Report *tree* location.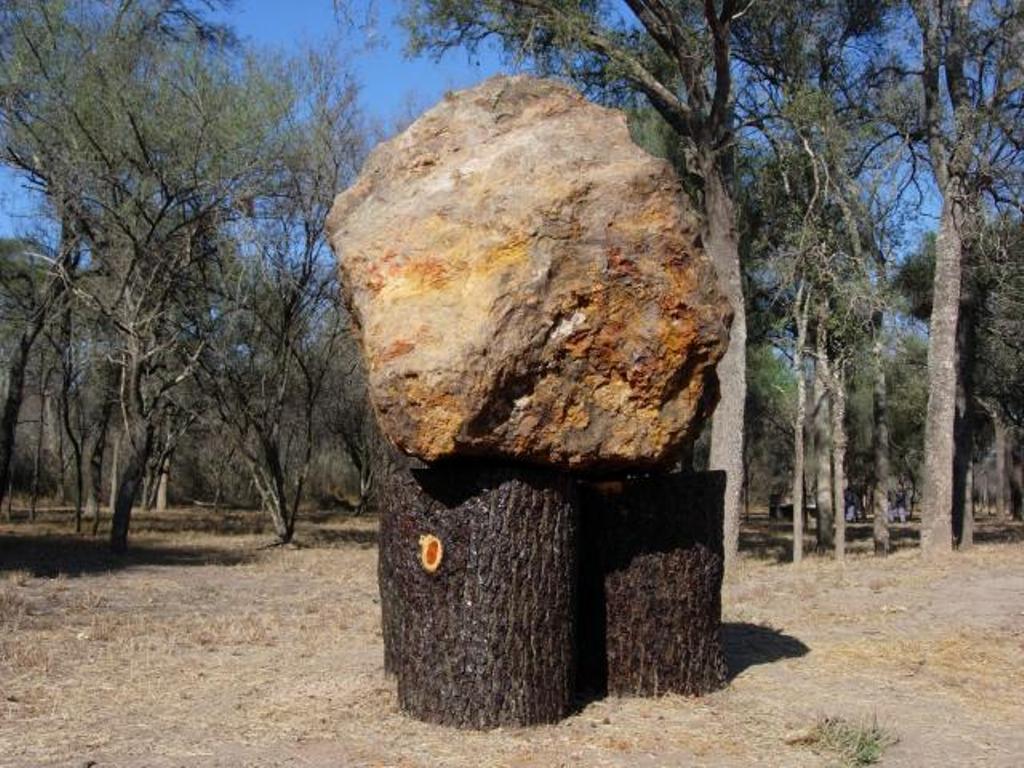
Report: 750 168 864 525.
